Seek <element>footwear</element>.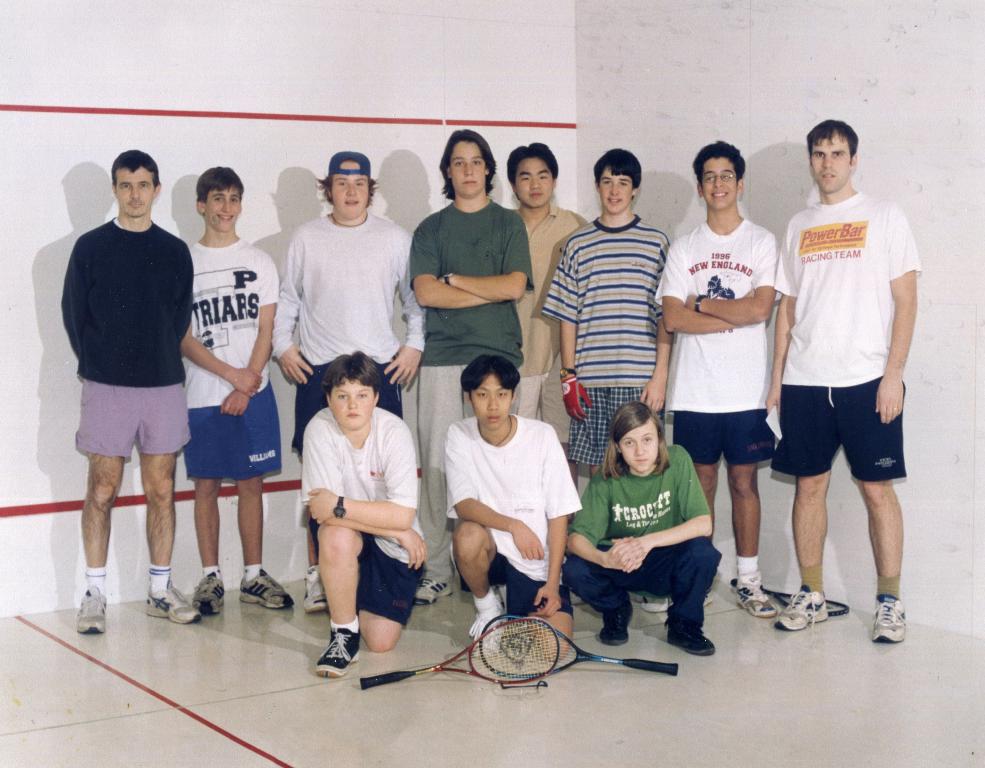
x1=144 y1=583 x2=199 y2=623.
